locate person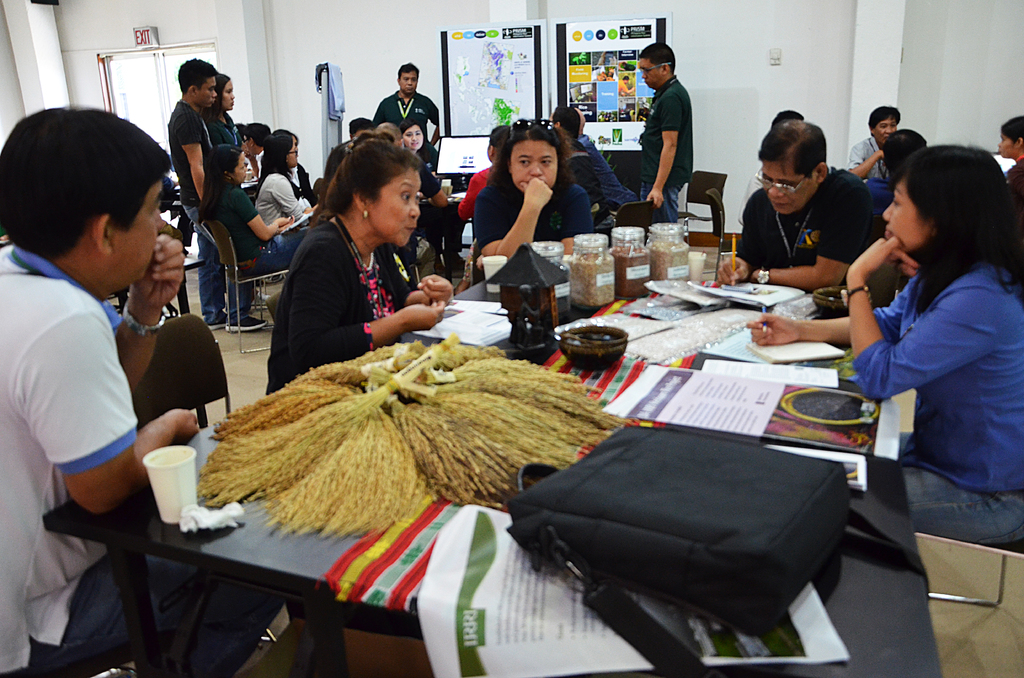
rect(636, 29, 701, 228)
